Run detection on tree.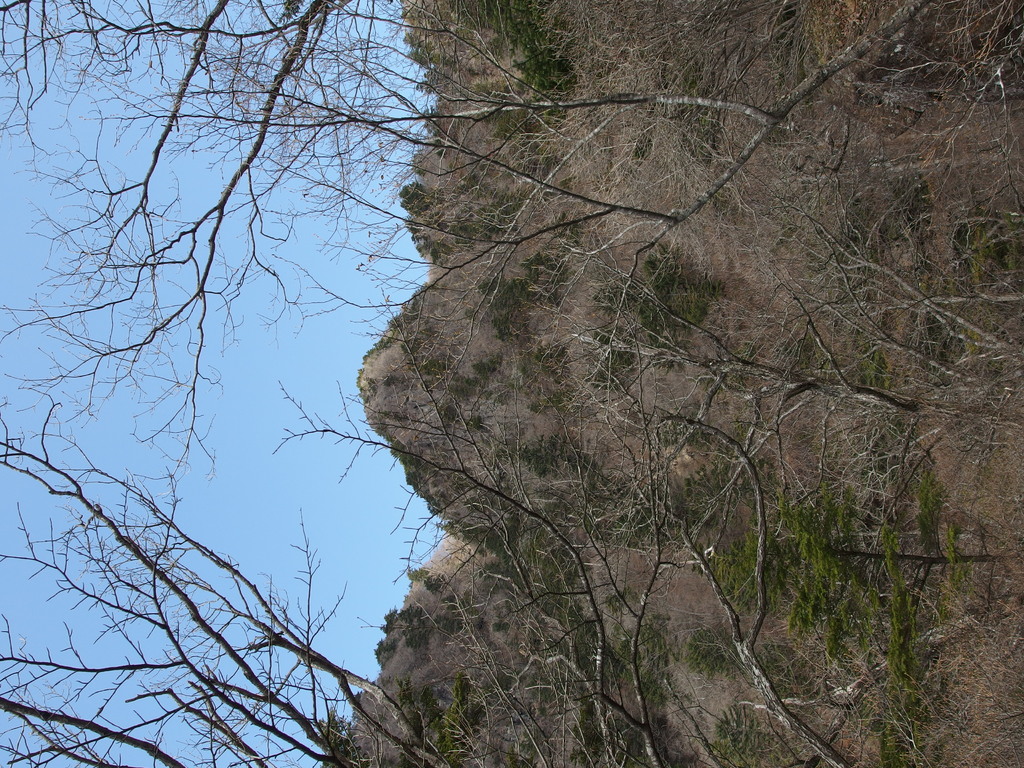
Result: Rect(0, 404, 907, 767).
